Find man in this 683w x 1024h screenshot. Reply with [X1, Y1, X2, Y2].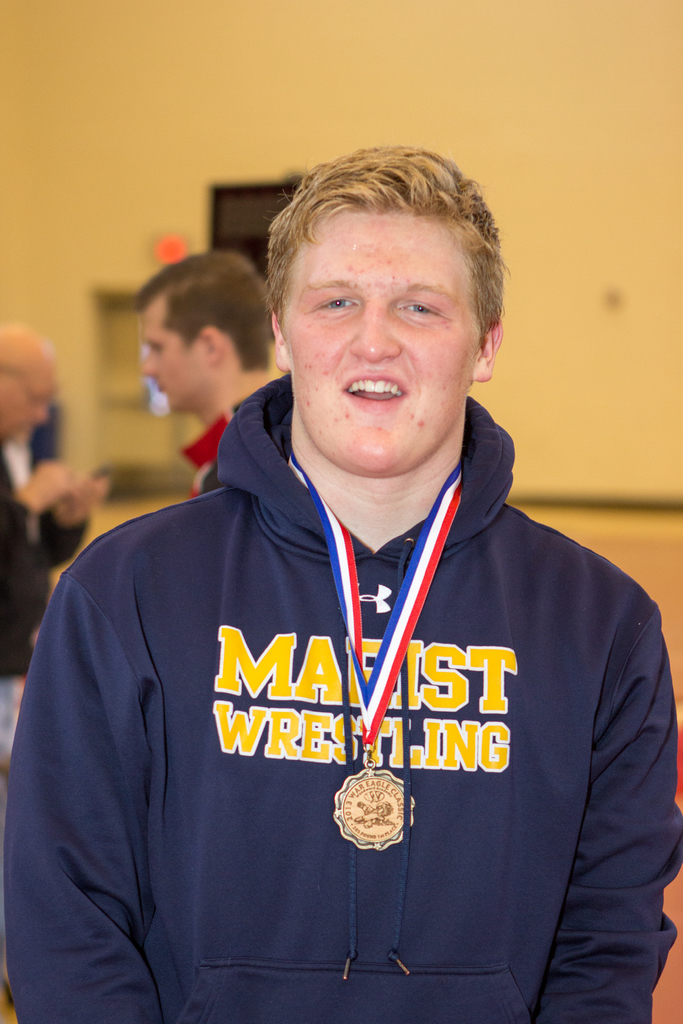
[1, 147, 680, 1022].
